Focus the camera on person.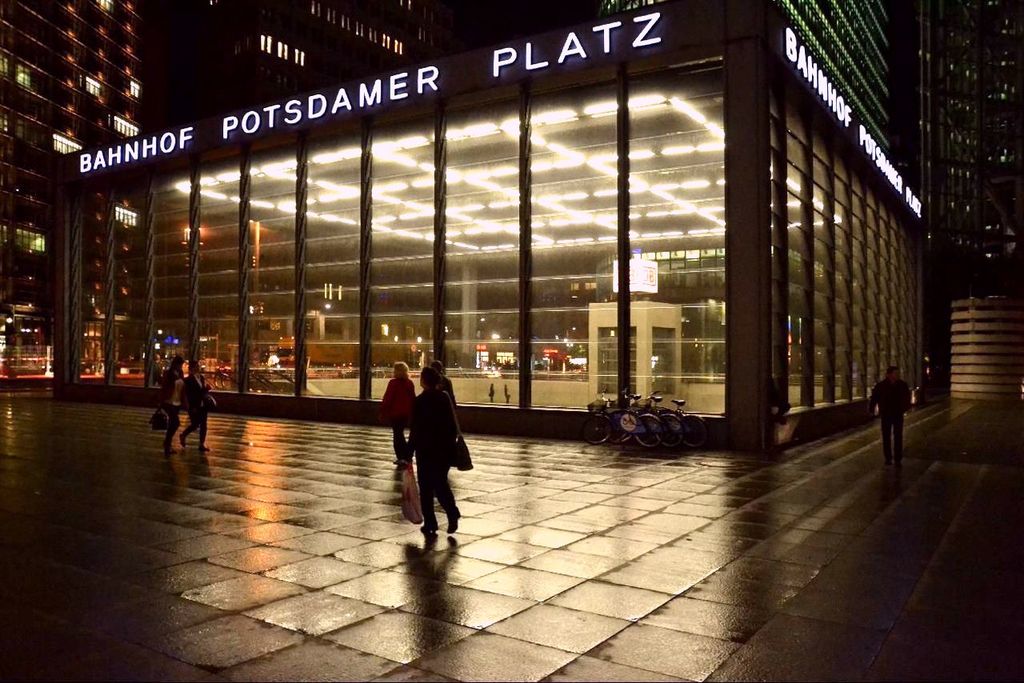
Focus region: box(156, 353, 182, 449).
